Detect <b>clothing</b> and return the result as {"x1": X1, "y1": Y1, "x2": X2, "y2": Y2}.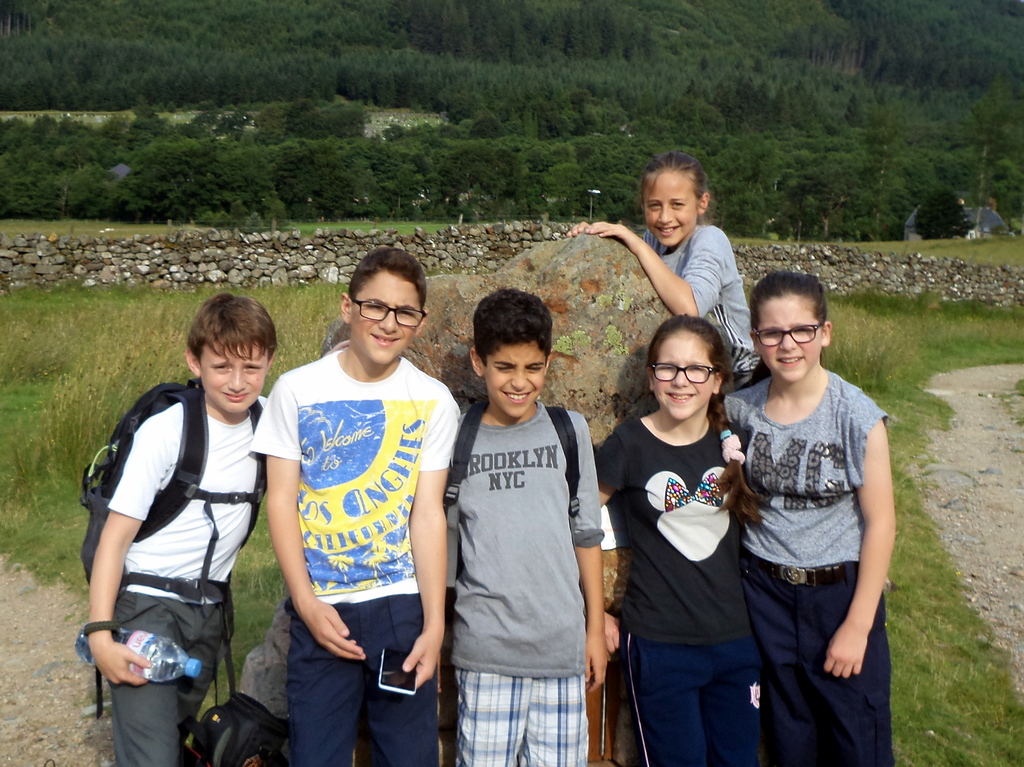
{"x1": 720, "y1": 362, "x2": 890, "y2": 766}.
